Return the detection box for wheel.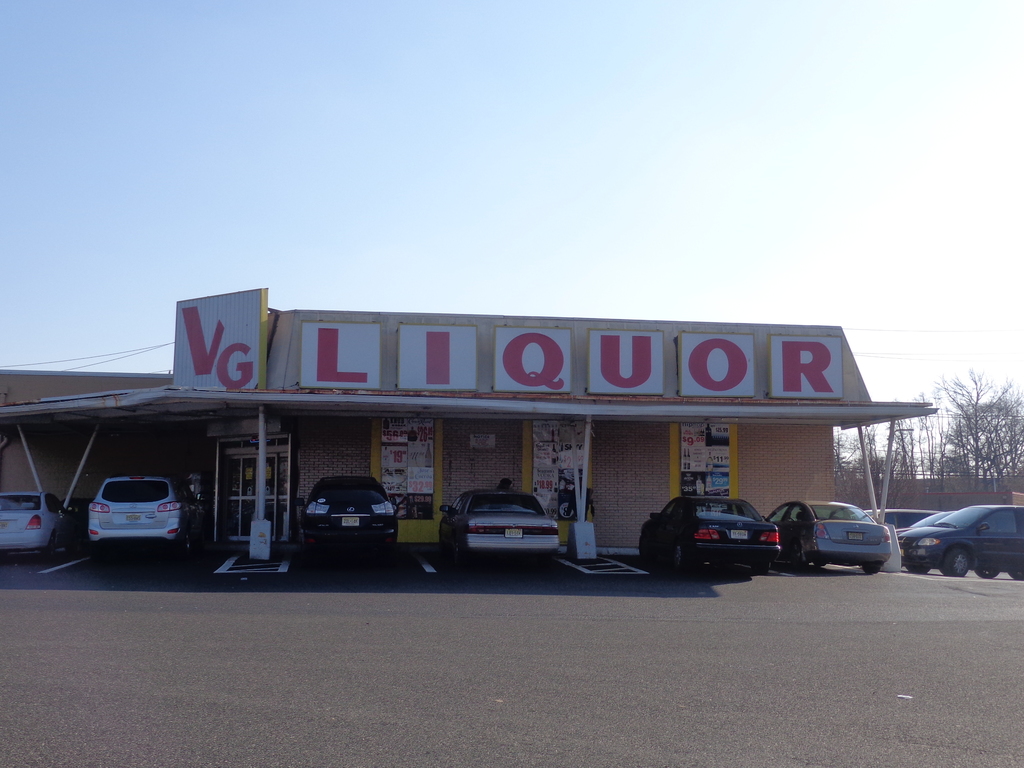
(left=939, top=546, right=972, bottom=579).
